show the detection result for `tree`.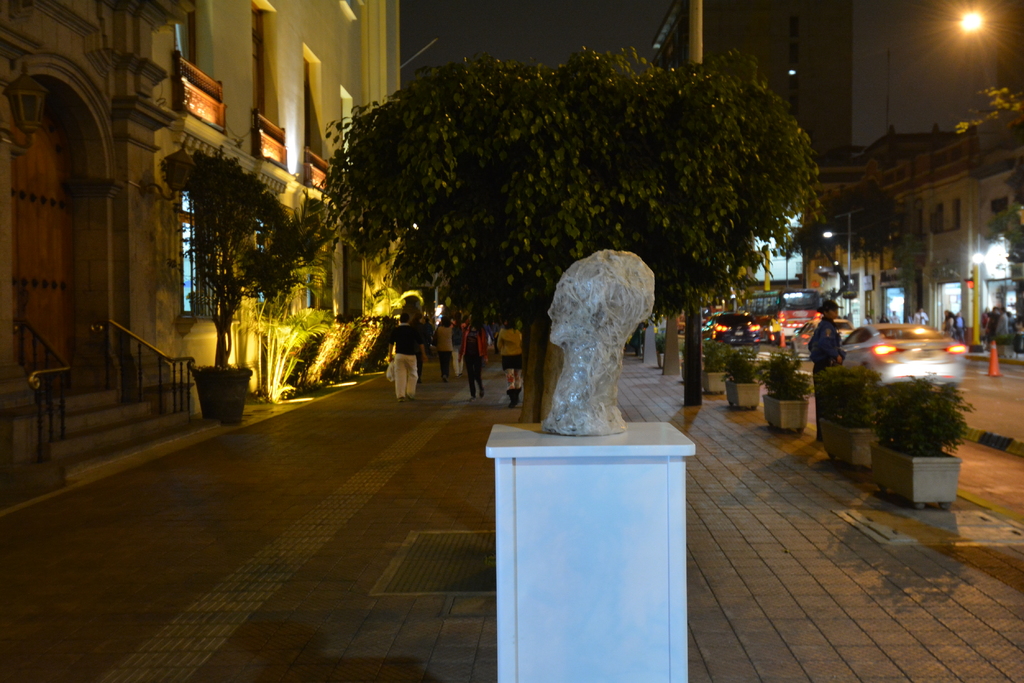
select_region(941, 80, 1023, 176).
